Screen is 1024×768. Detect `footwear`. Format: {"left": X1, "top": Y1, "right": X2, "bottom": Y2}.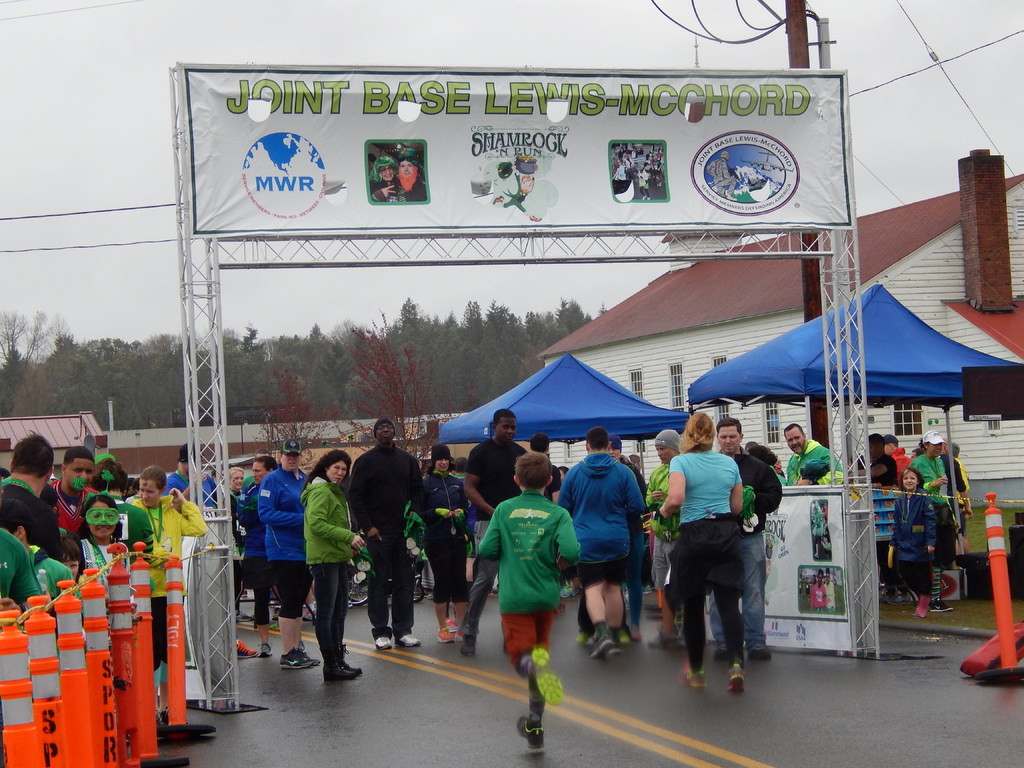
{"left": 436, "top": 627, "right": 451, "bottom": 643}.
